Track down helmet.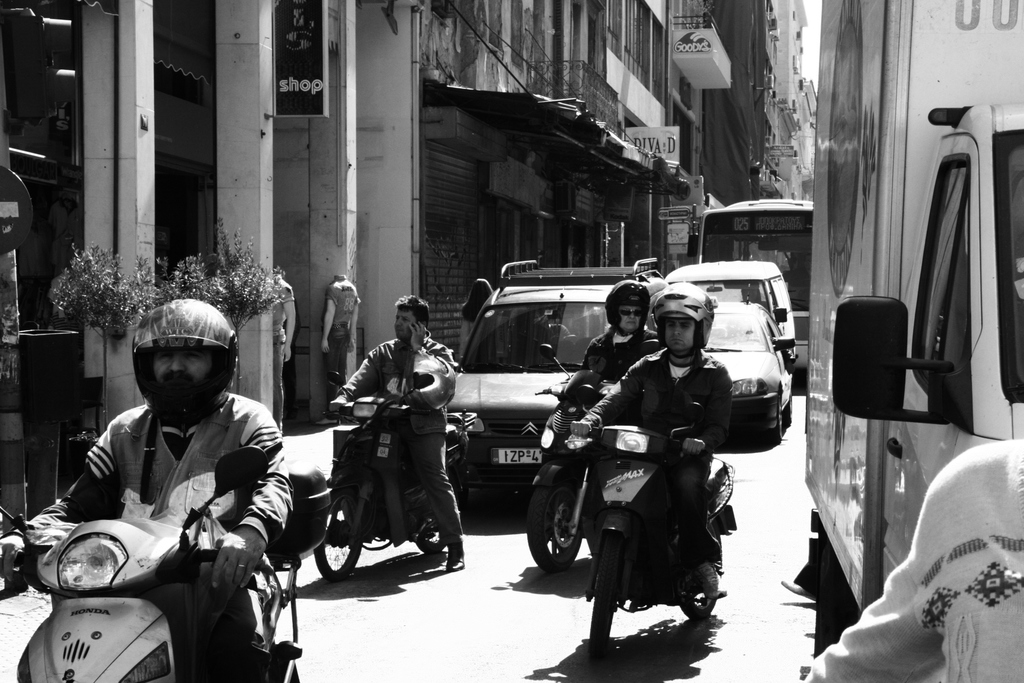
Tracked to <region>600, 283, 658, 336</region>.
